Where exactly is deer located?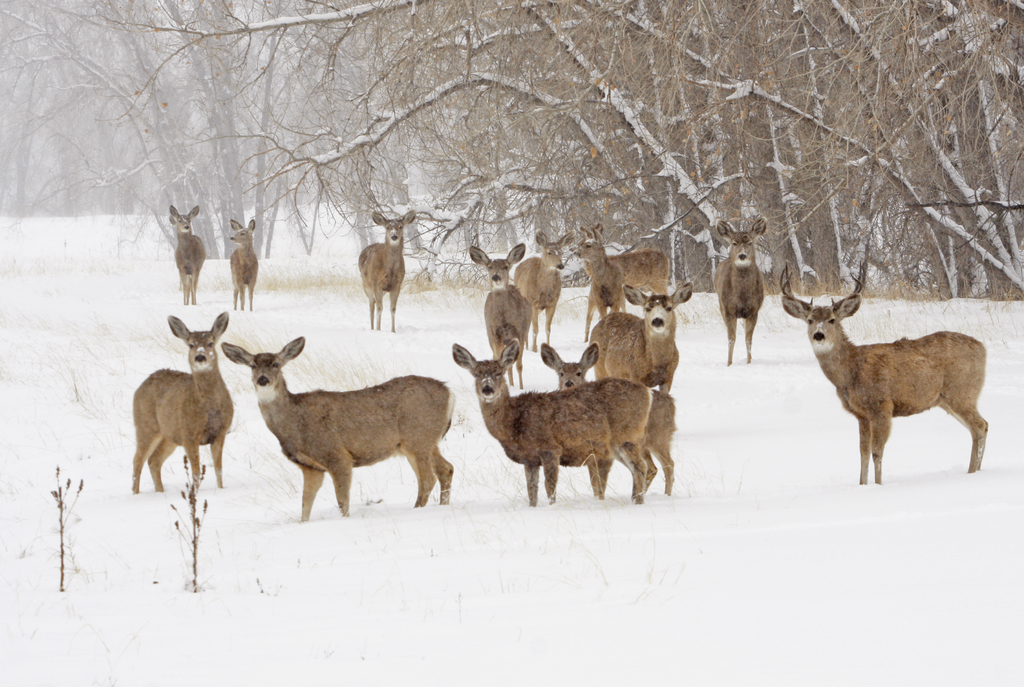
Its bounding box is 452, 345, 650, 508.
